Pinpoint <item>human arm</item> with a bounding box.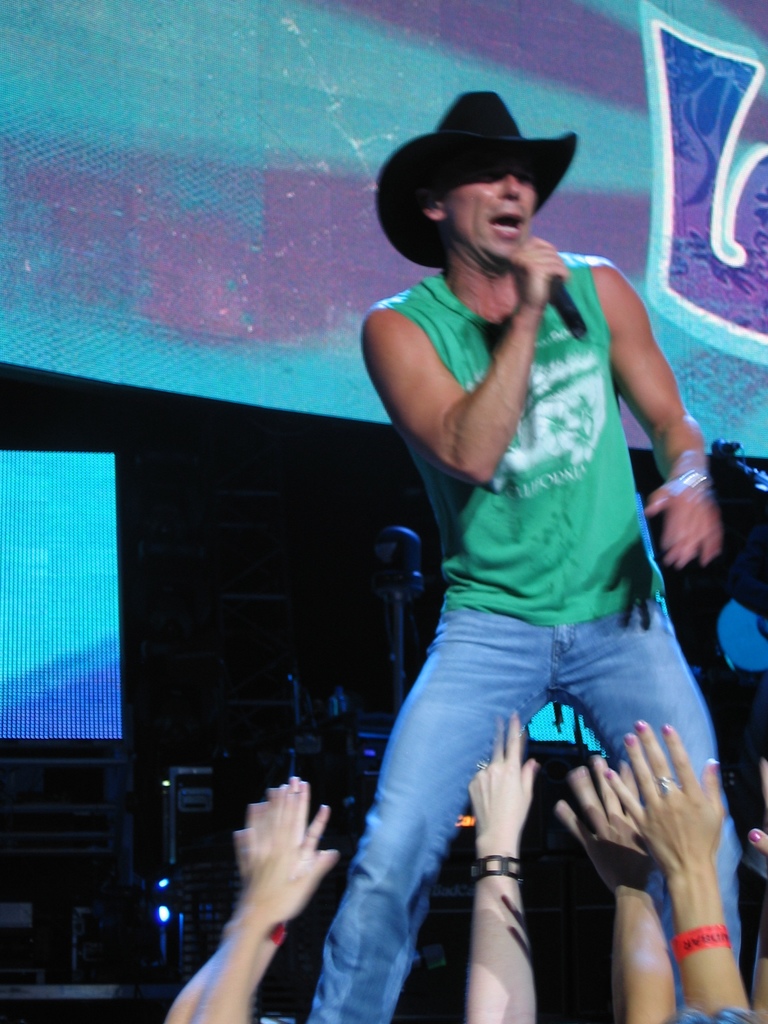
[604, 256, 723, 571].
